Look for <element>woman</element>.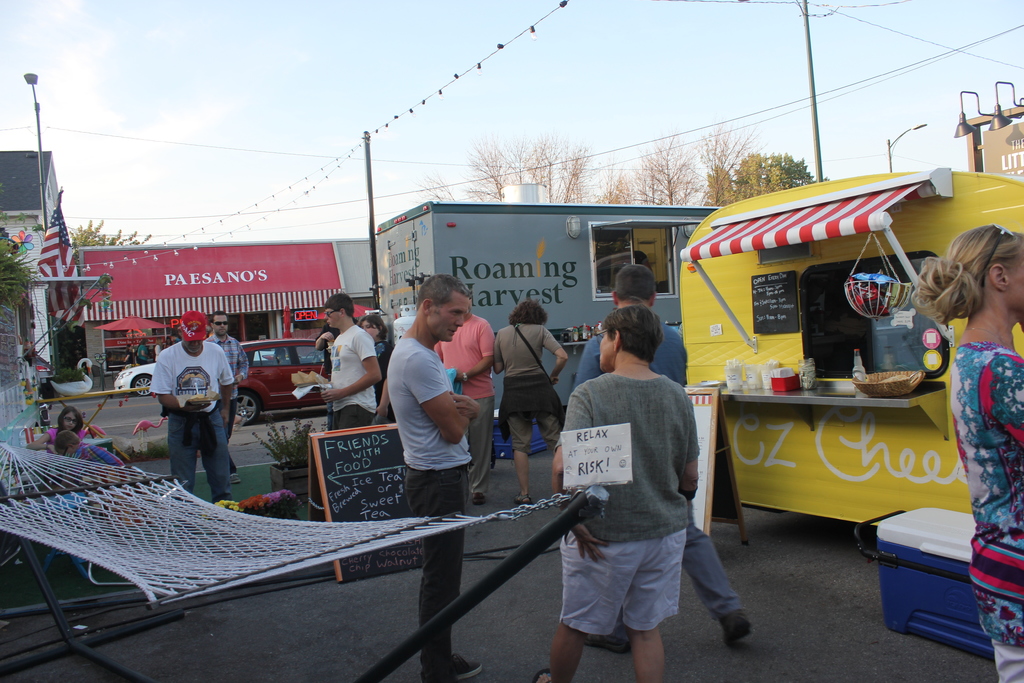
Found: 21,407,99,451.
